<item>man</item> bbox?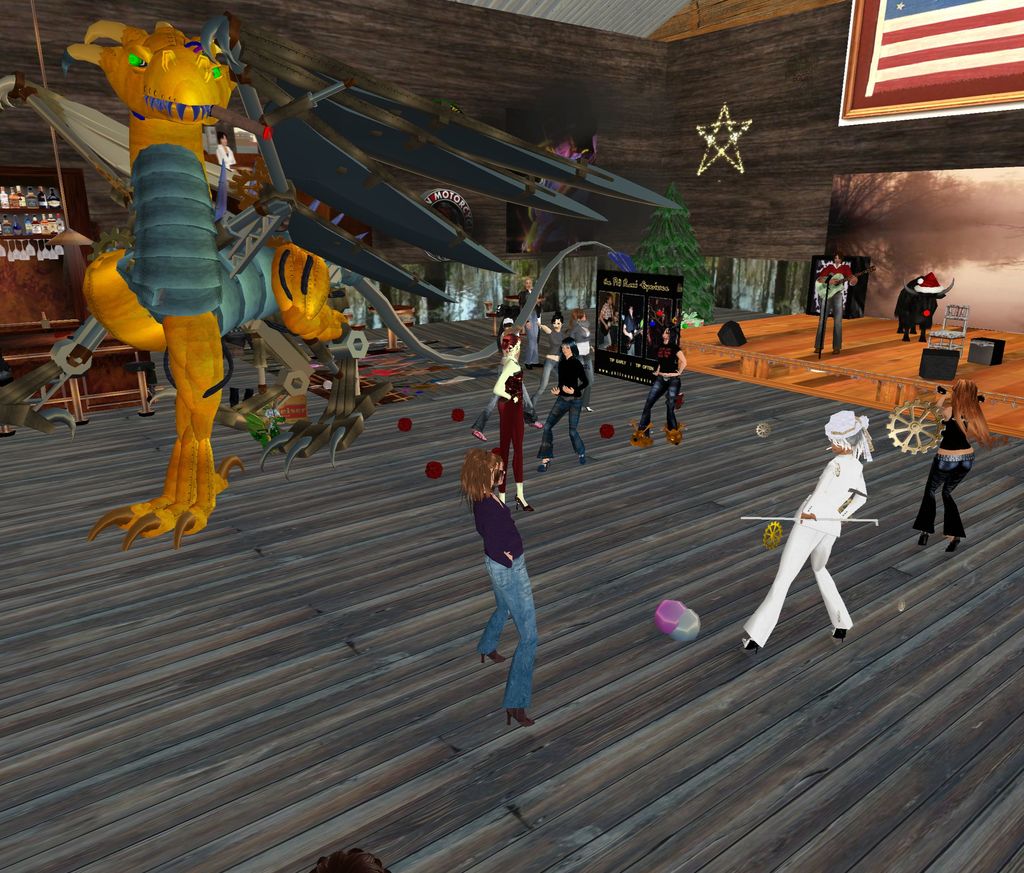
detection(518, 274, 543, 374)
